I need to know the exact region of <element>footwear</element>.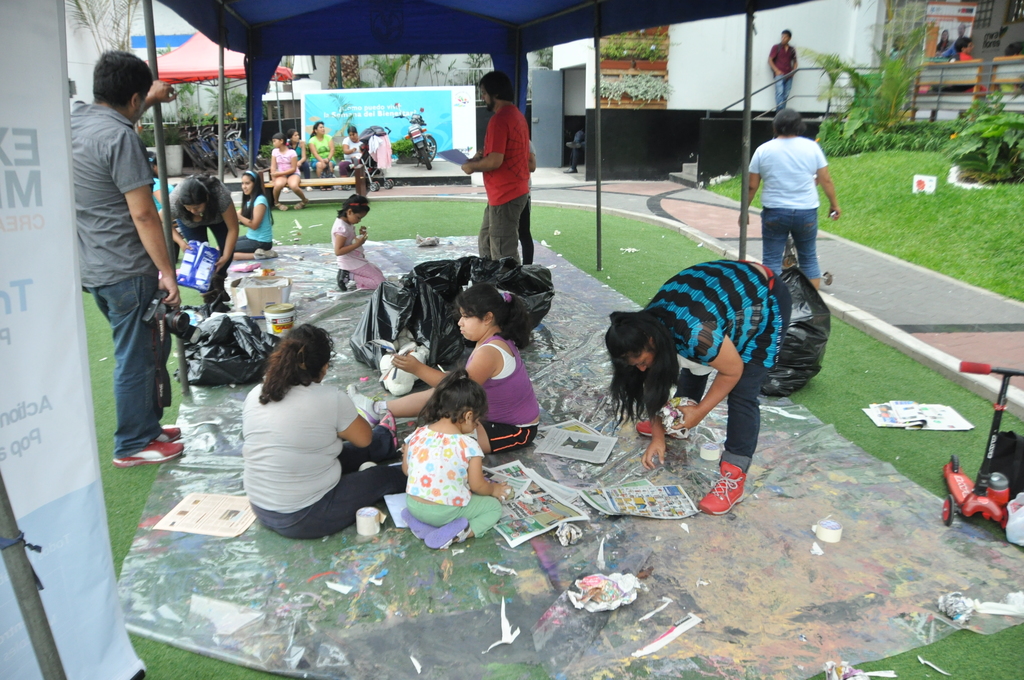
Region: [275,200,290,211].
